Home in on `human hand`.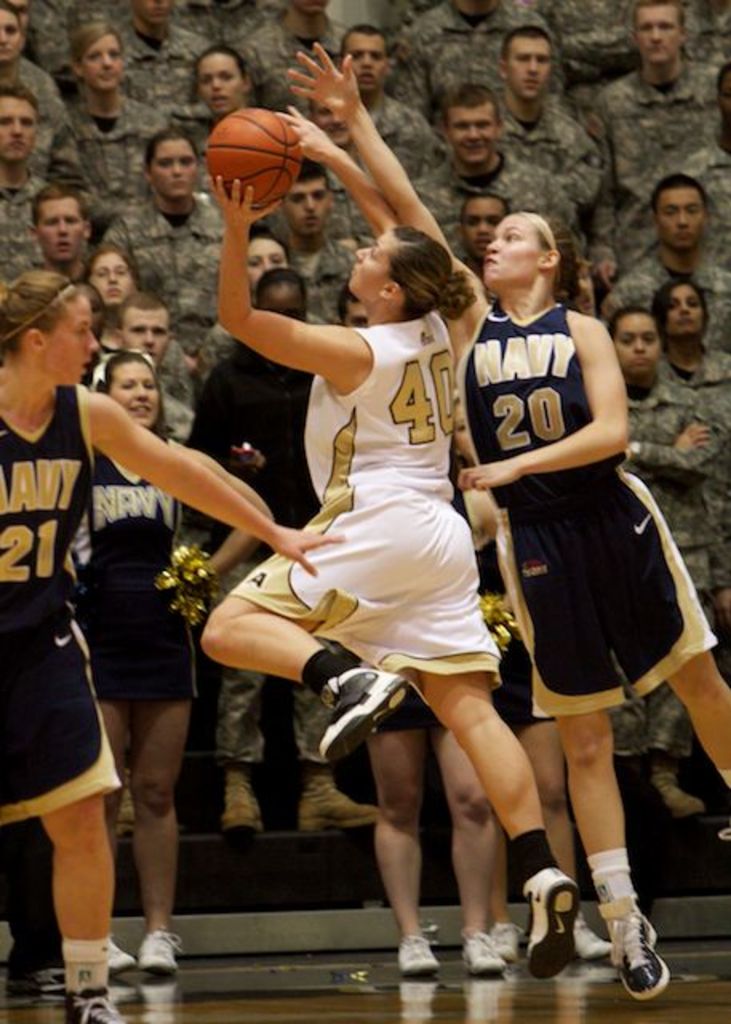
Homed in at box=[275, 522, 344, 578].
